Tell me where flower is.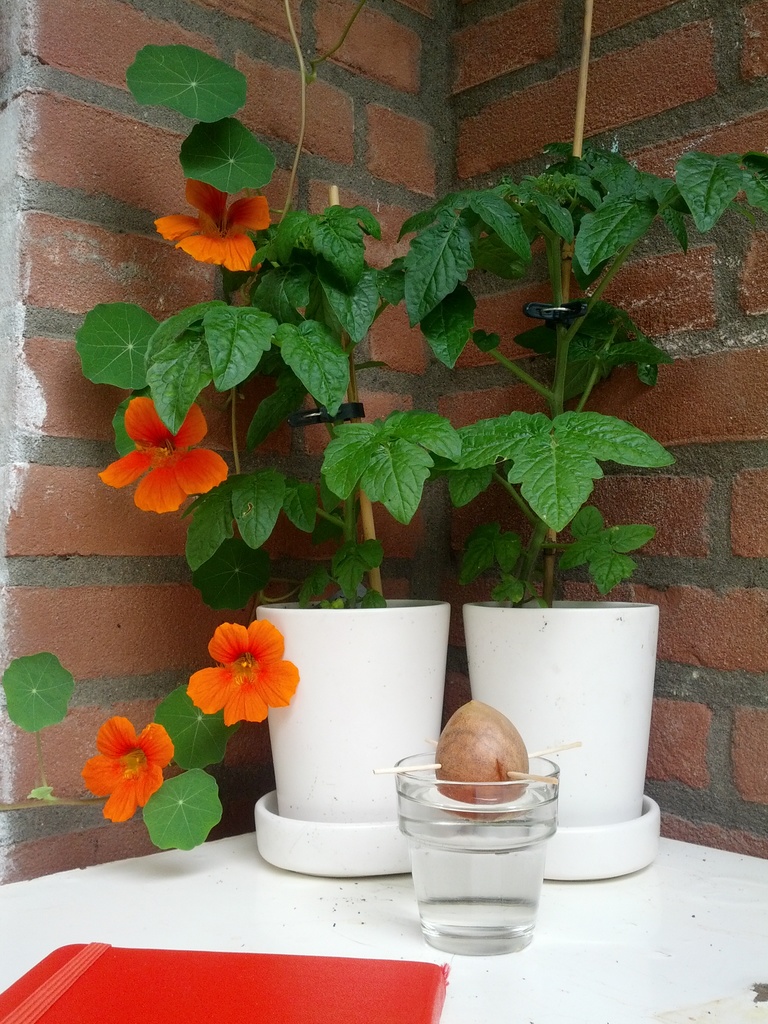
flower is at <region>100, 399, 229, 515</region>.
